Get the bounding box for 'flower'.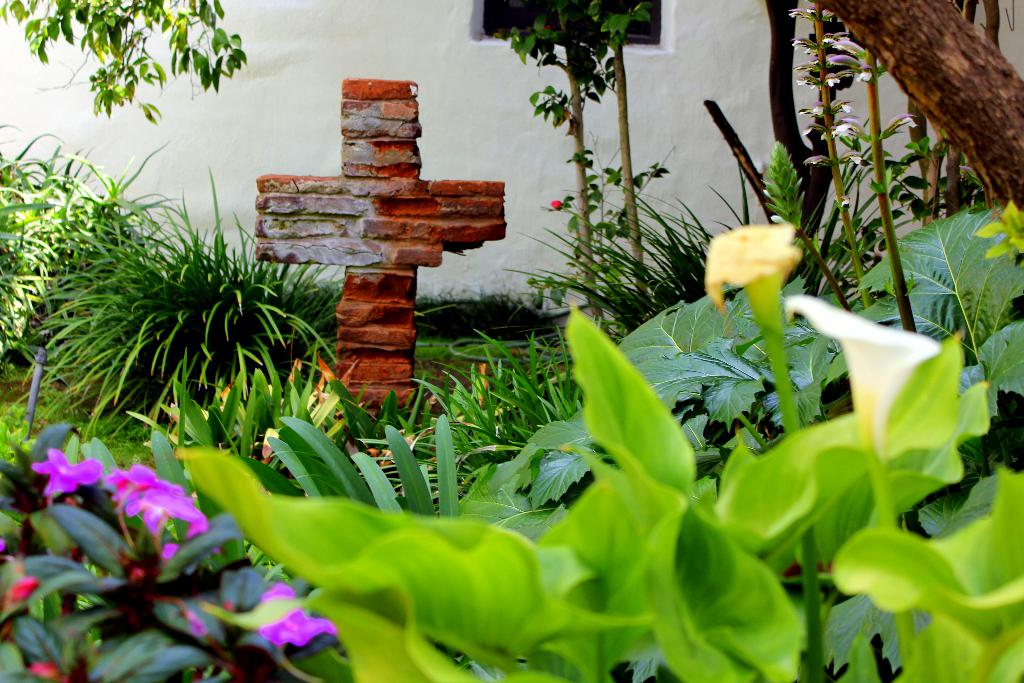
Rect(33, 444, 110, 491).
